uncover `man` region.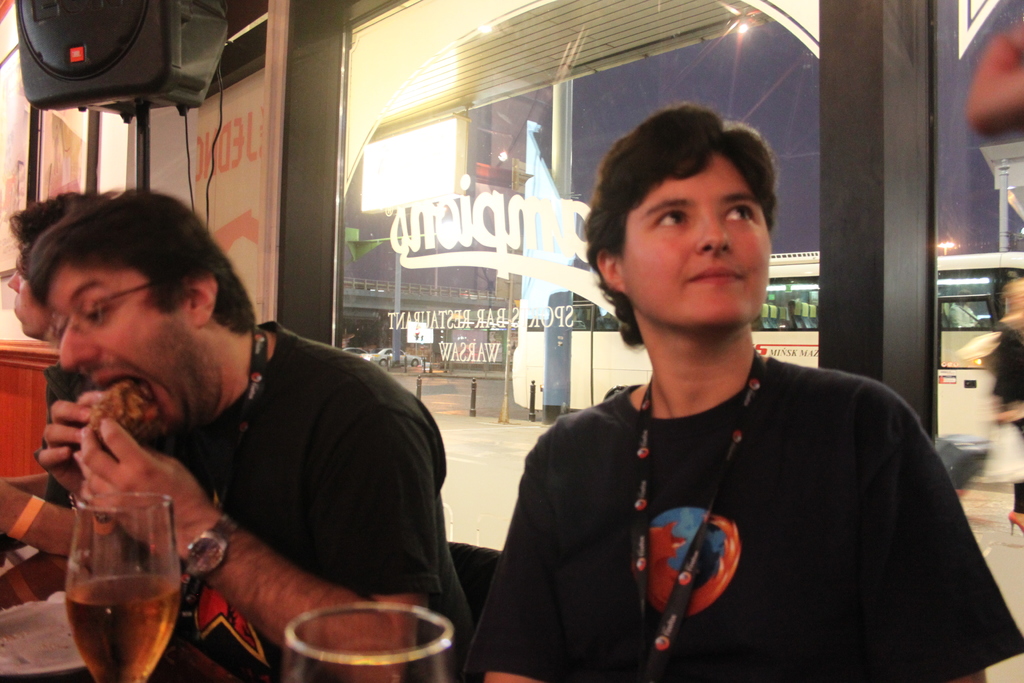
Uncovered: {"x1": 0, "y1": 190, "x2": 111, "y2": 607}.
